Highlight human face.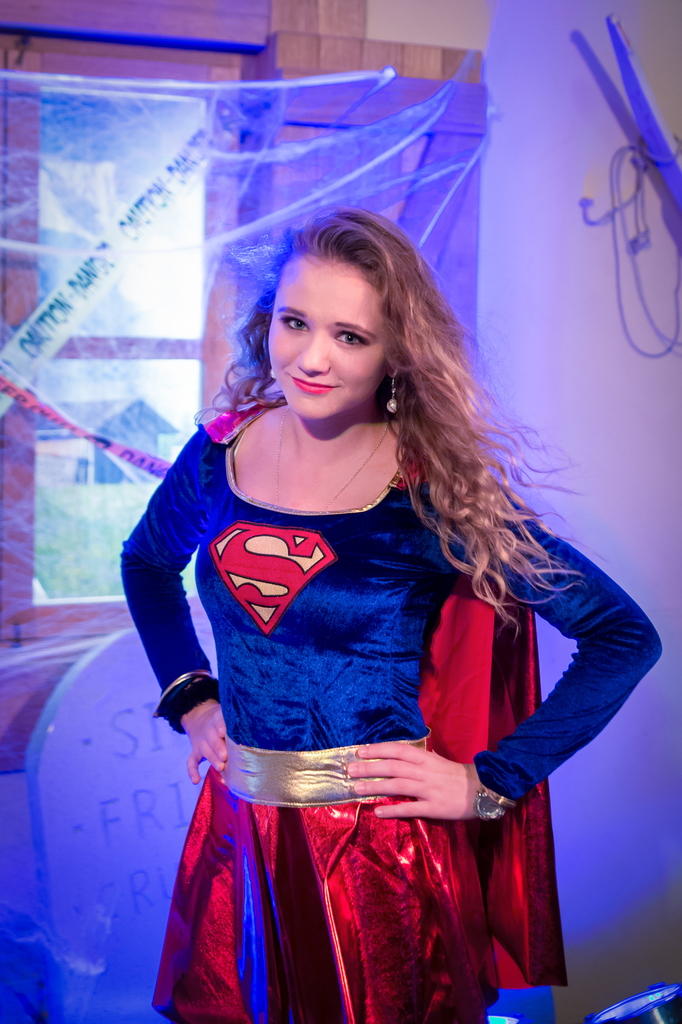
Highlighted region: 264/259/385/428.
